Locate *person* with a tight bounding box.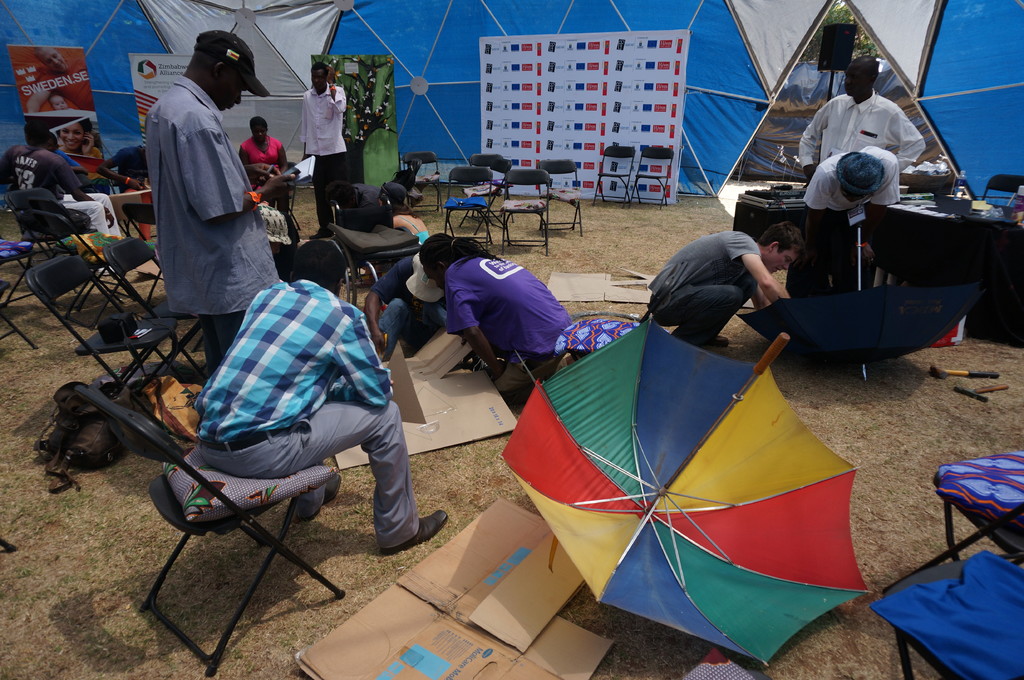
53,84,68,109.
